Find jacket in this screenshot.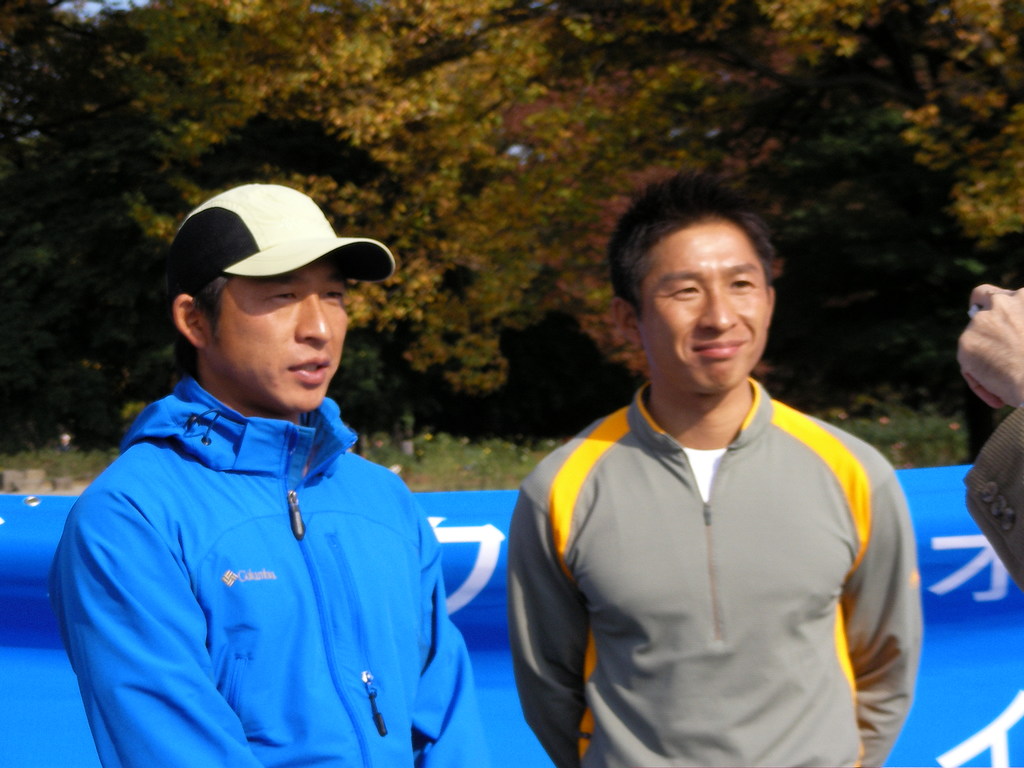
The bounding box for jacket is rect(493, 289, 922, 763).
